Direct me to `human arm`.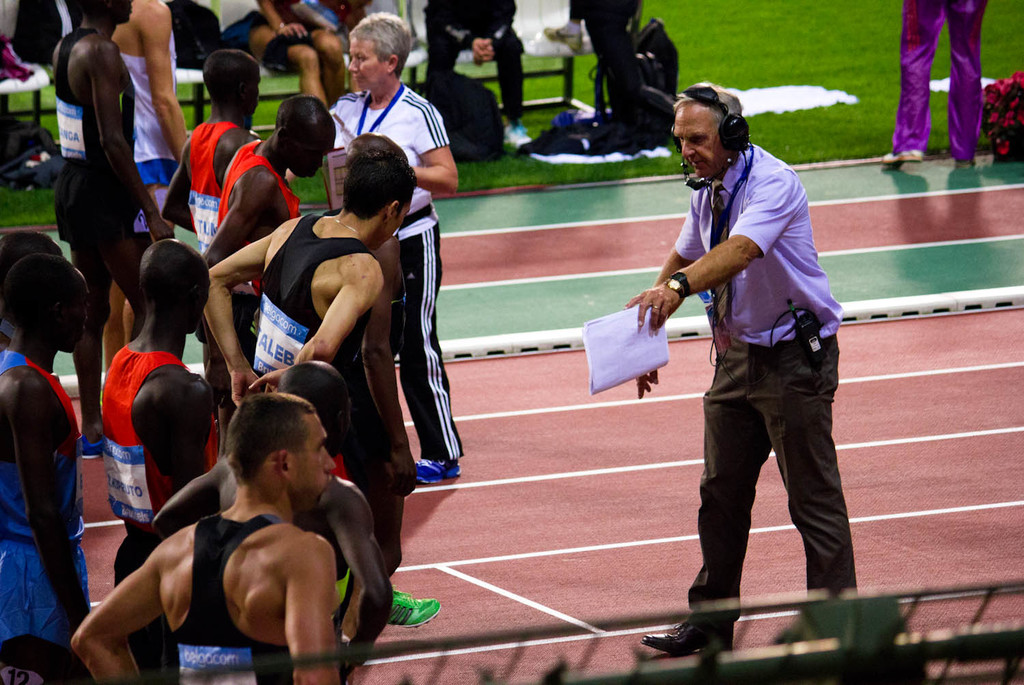
Direction: bbox=(618, 168, 794, 330).
